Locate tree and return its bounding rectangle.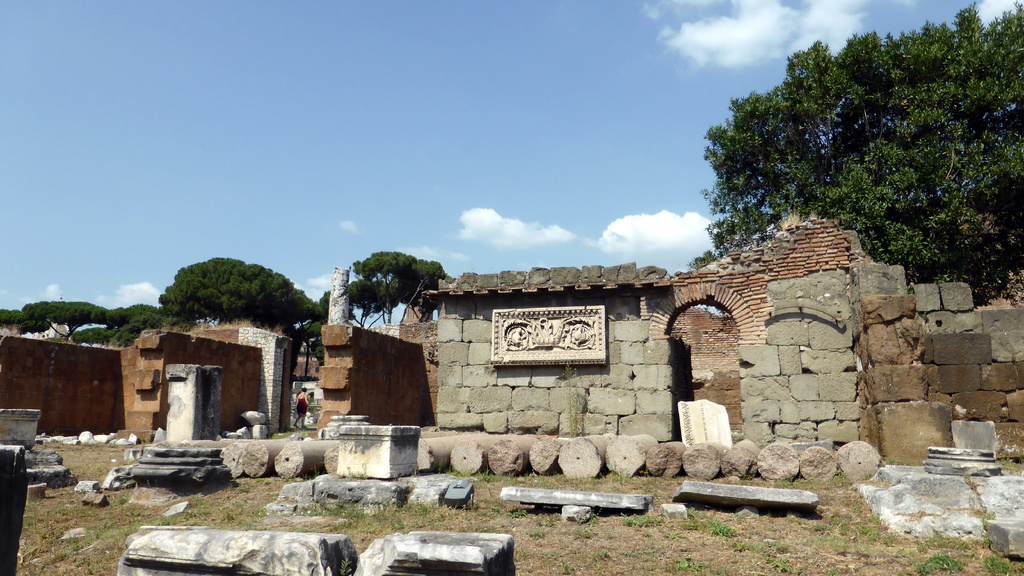
(left=155, top=256, right=319, bottom=327).
